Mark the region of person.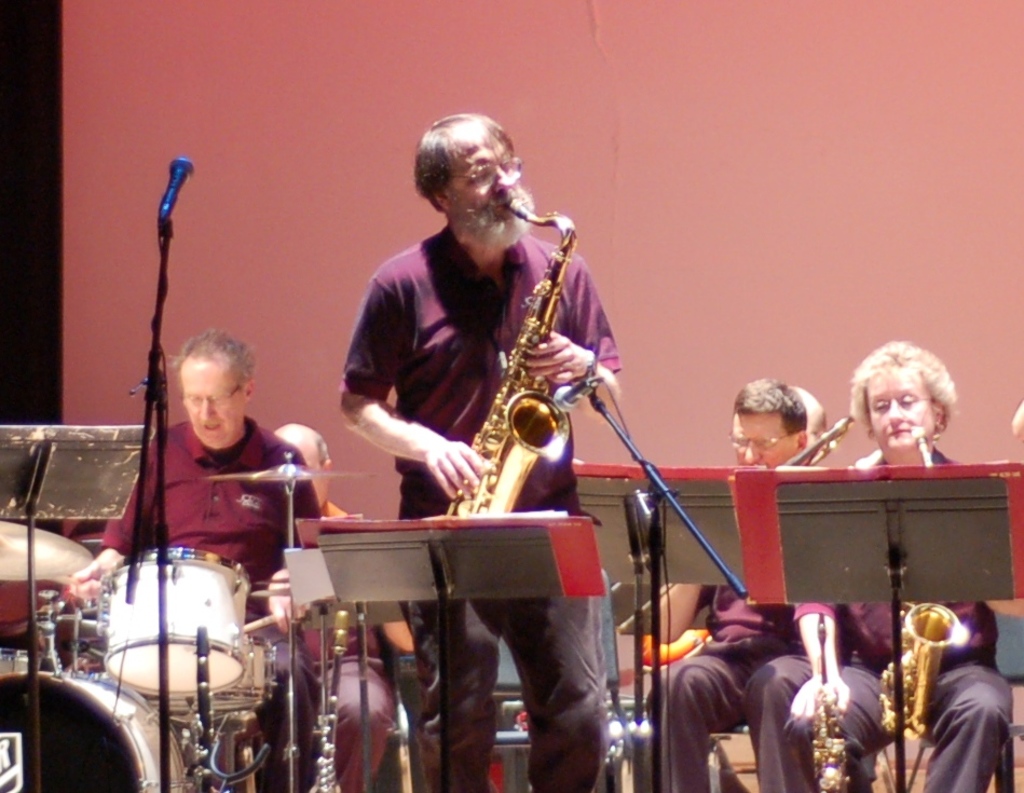
Region: 791 381 830 466.
